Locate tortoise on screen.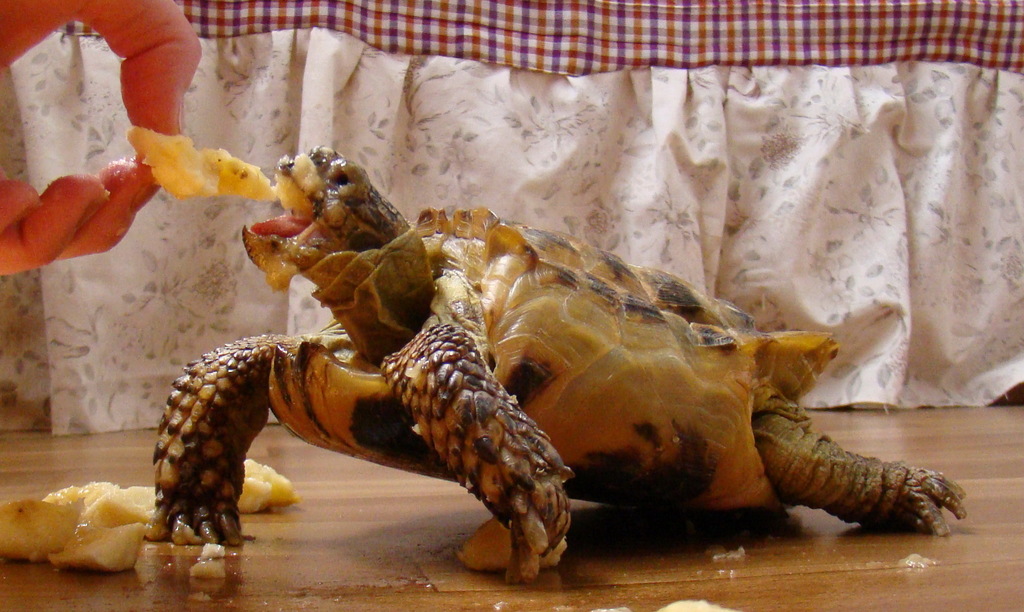
On screen at x1=140, y1=141, x2=965, y2=585.
